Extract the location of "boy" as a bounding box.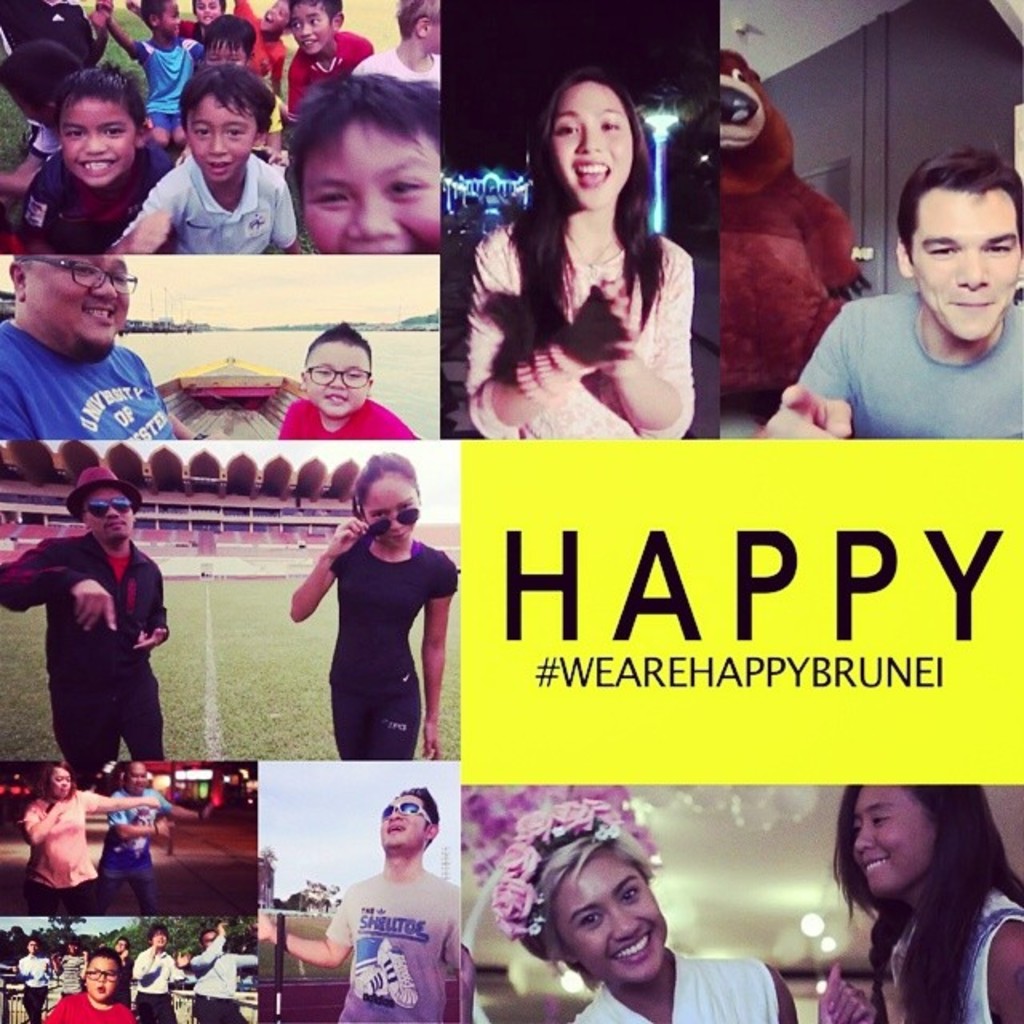
bbox(18, 72, 165, 262).
